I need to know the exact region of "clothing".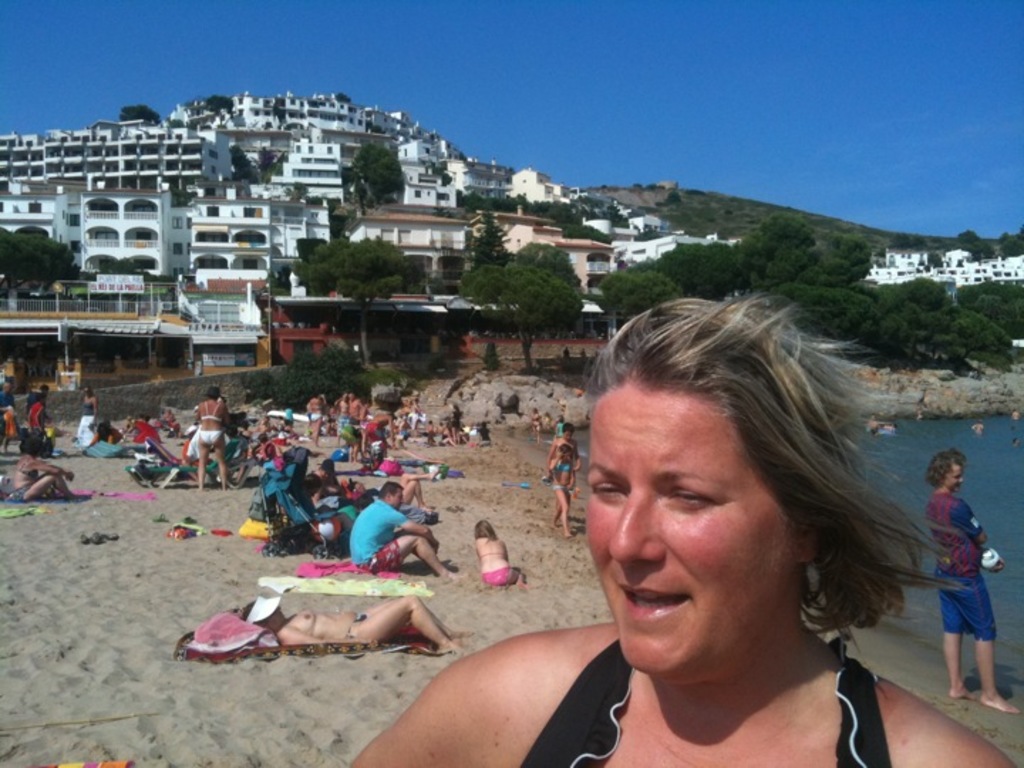
Region: <bbox>338, 494, 417, 575</bbox>.
